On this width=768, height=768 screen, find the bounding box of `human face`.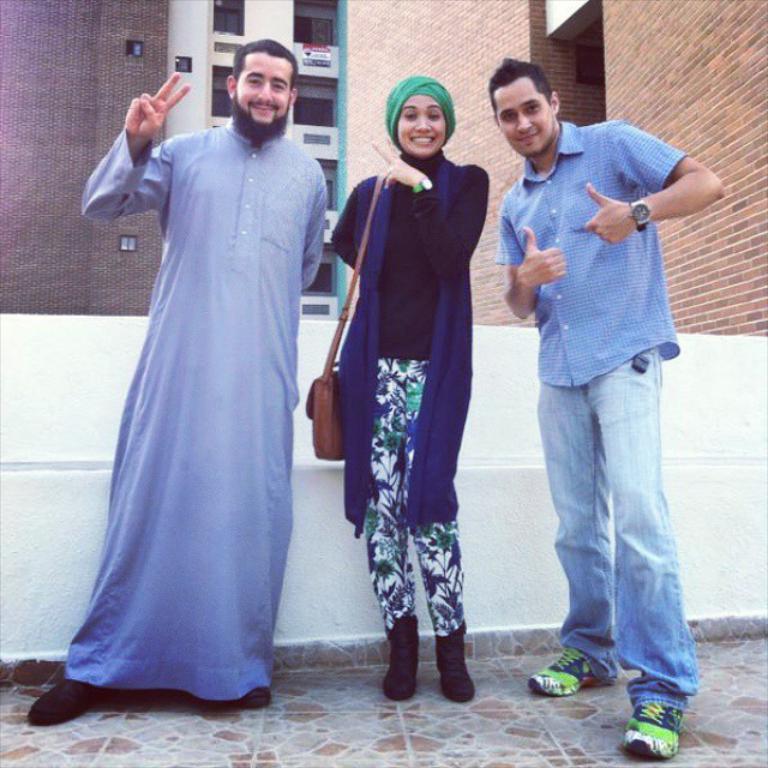
Bounding box: 395, 95, 445, 157.
